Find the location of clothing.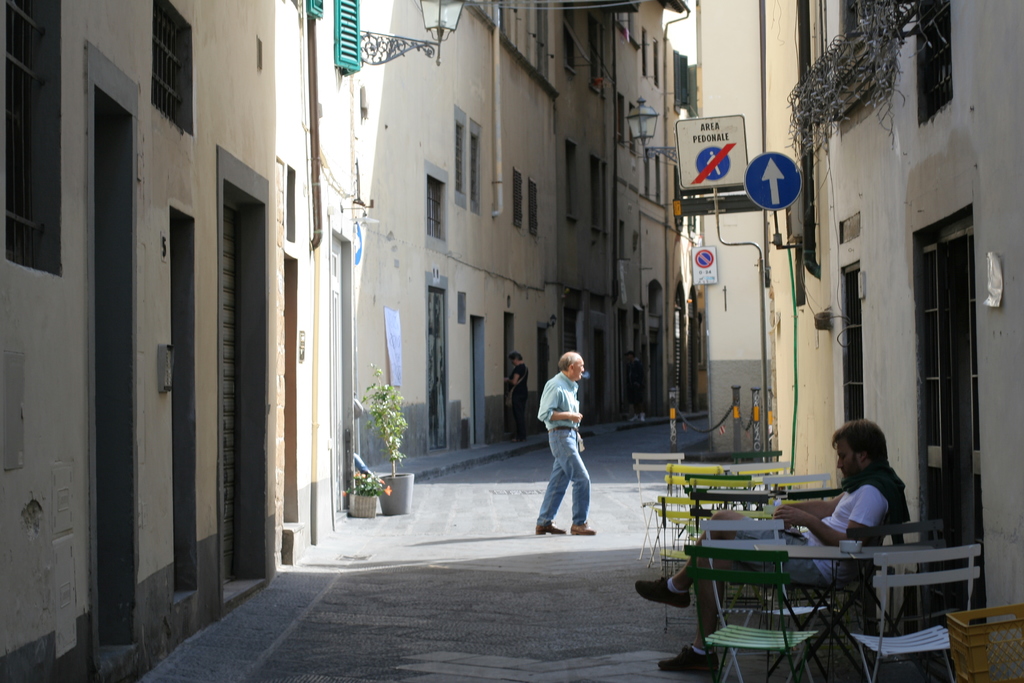
Location: 505 362 531 436.
